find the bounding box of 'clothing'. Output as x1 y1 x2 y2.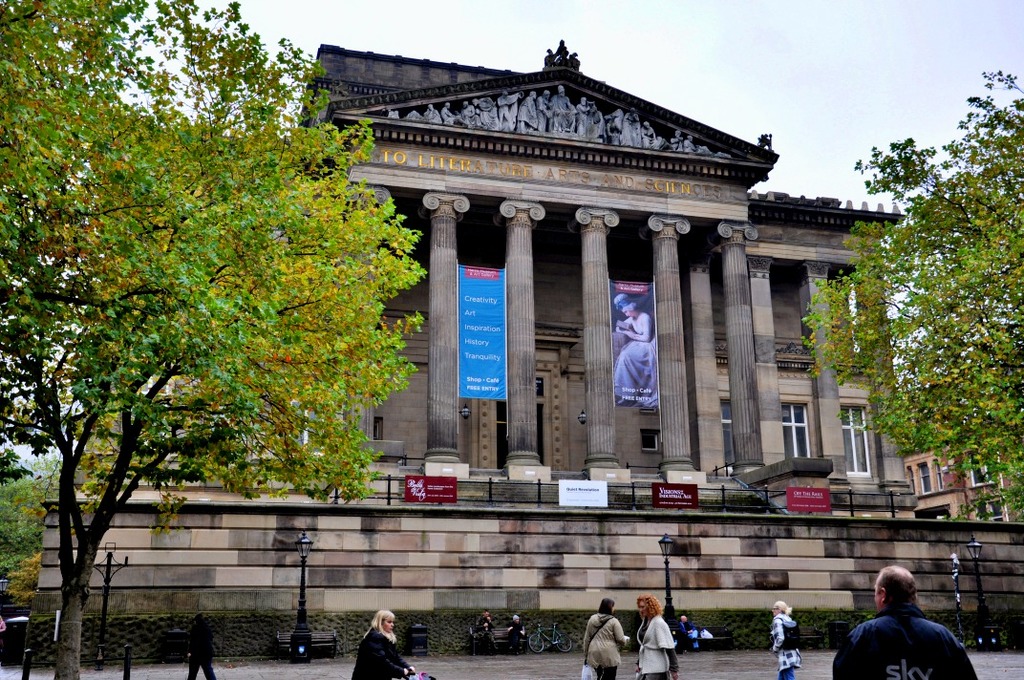
613 315 658 403.
